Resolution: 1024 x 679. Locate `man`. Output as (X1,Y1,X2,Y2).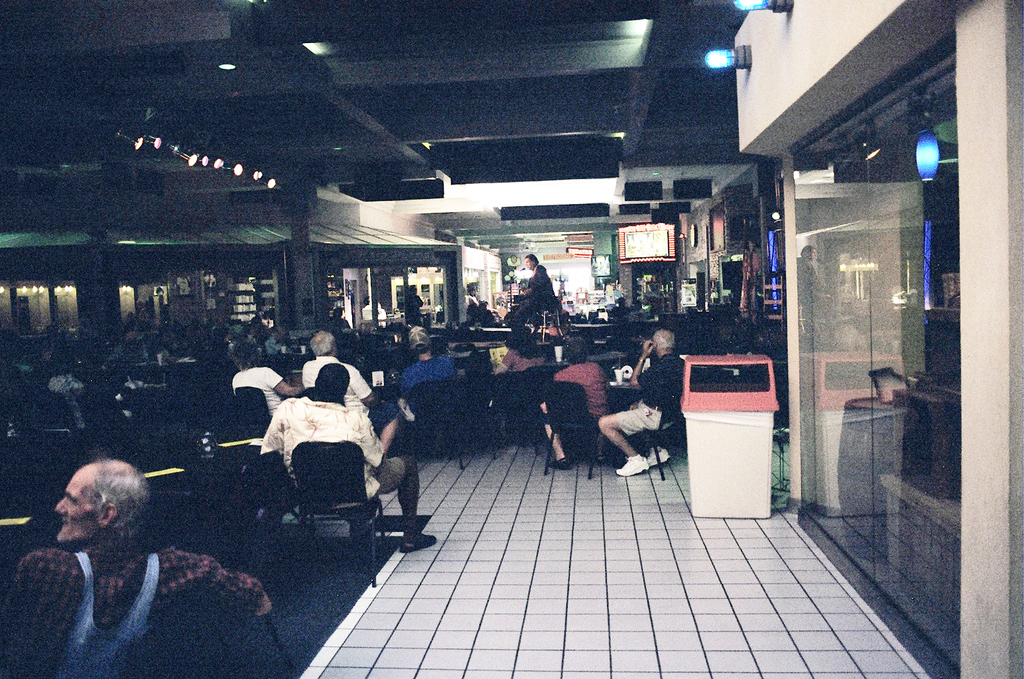
(517,253,562,322).
